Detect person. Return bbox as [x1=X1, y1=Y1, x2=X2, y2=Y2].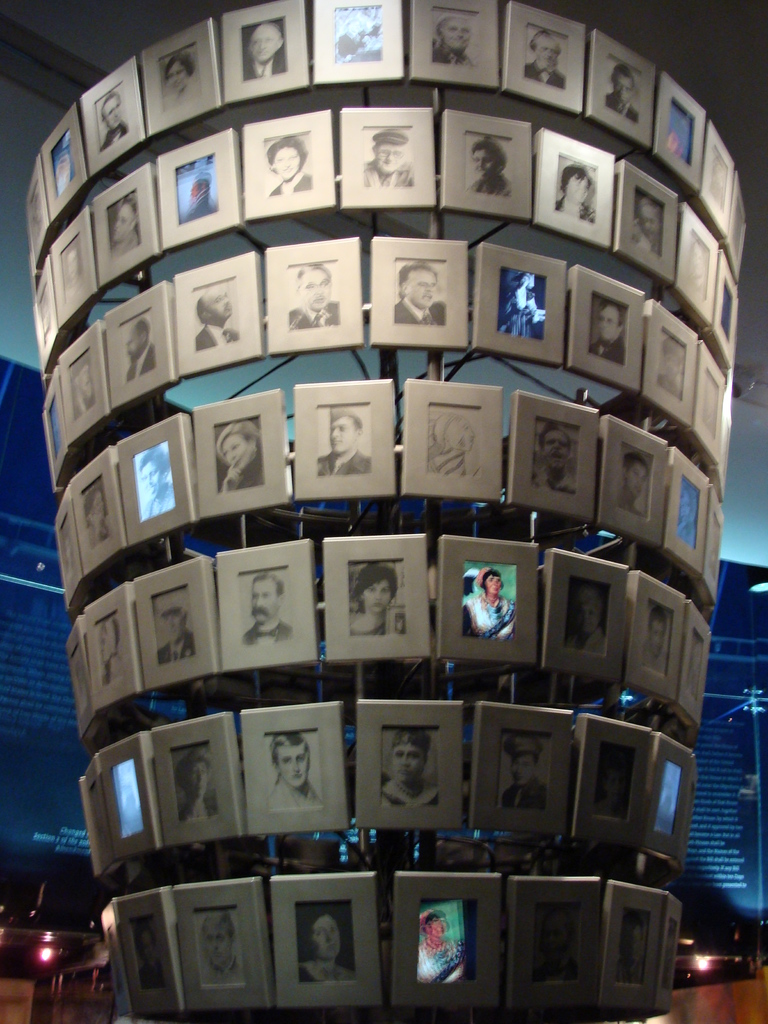
[x1=153, y1=589, x2=195, y2=666].
